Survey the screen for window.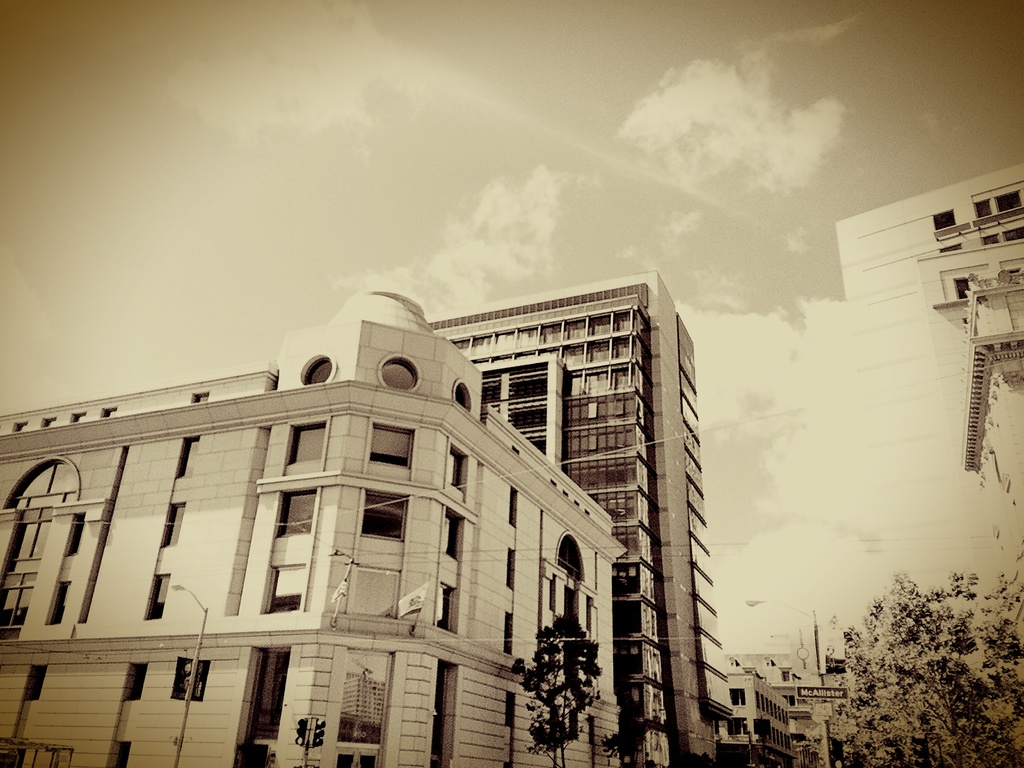
Survey found: x1=508 y1=550 x2=518 y2=588.
